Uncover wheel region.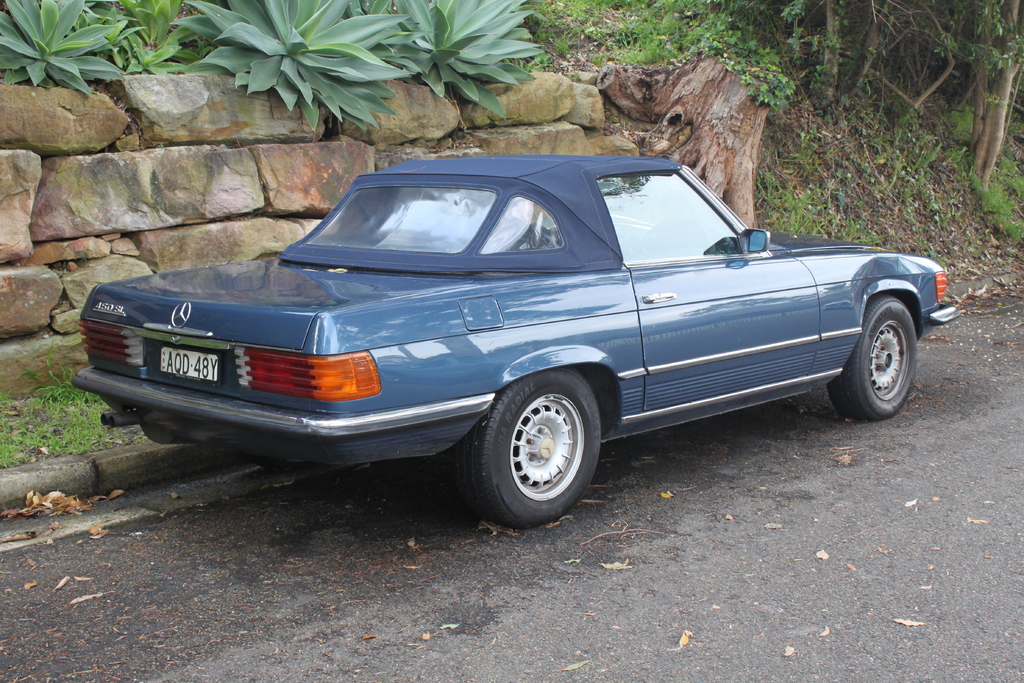
Uncovered: Rect(472, 378, 607, 518).
